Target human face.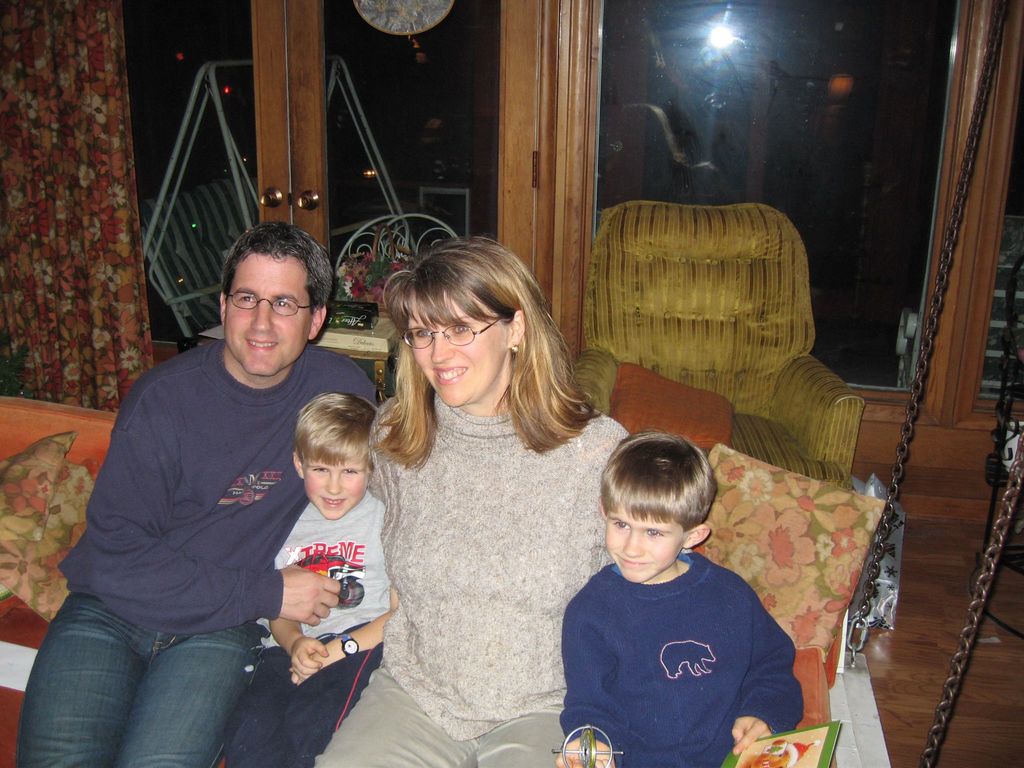
Target region: [408, 292, 504, 407].
